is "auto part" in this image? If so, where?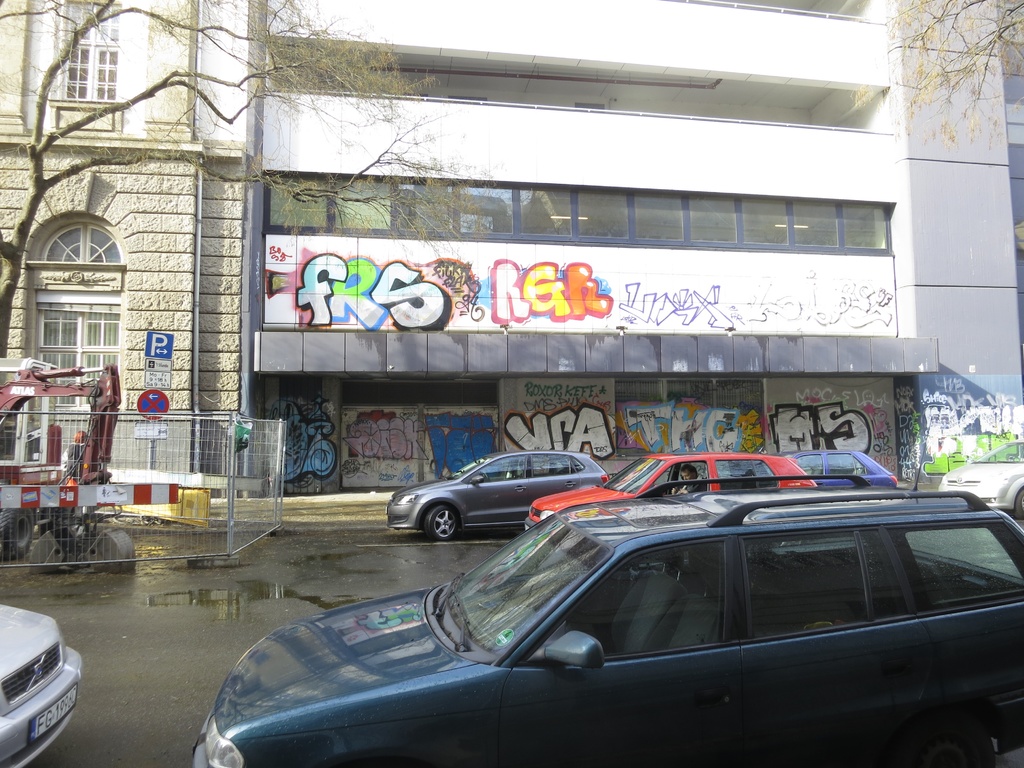
Yes, at box=[425, 509, 456, 534].
